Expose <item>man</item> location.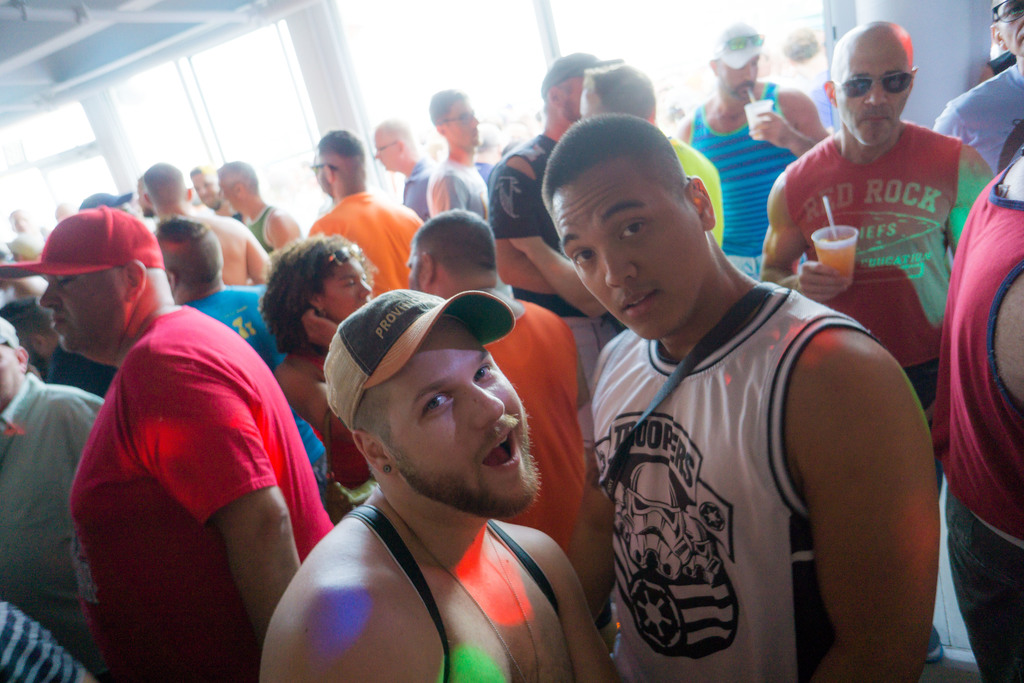
Exposed at (left=673, top=20, right=833, bottom=283).
